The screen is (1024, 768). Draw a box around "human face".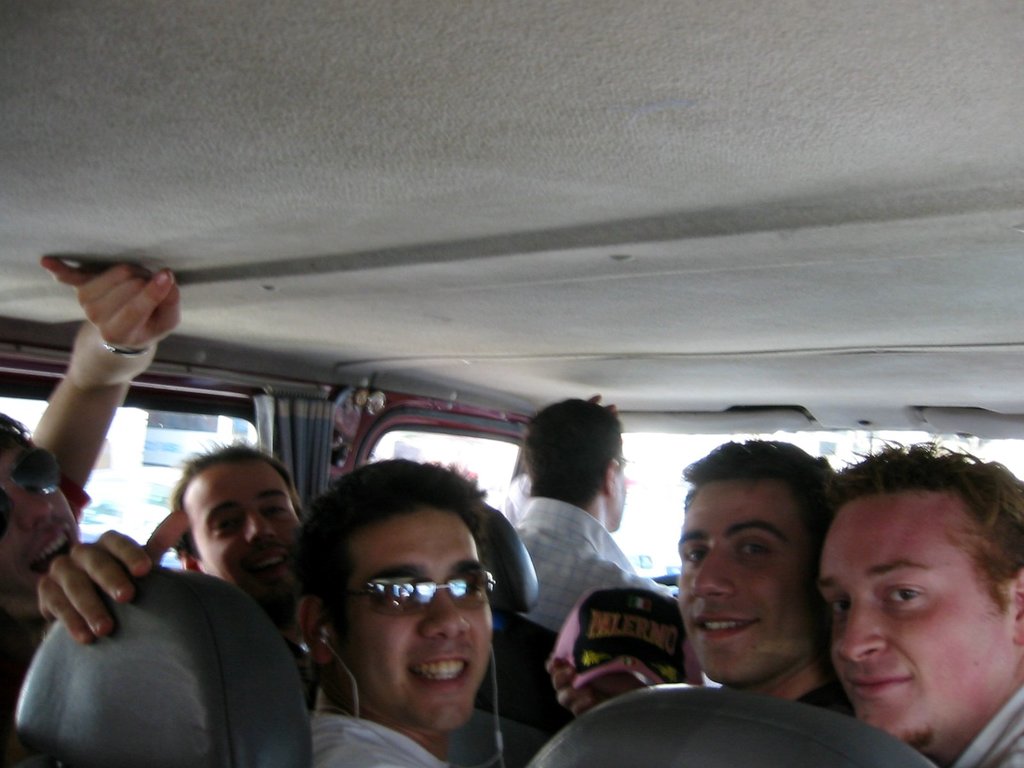
676 481 828 680.
